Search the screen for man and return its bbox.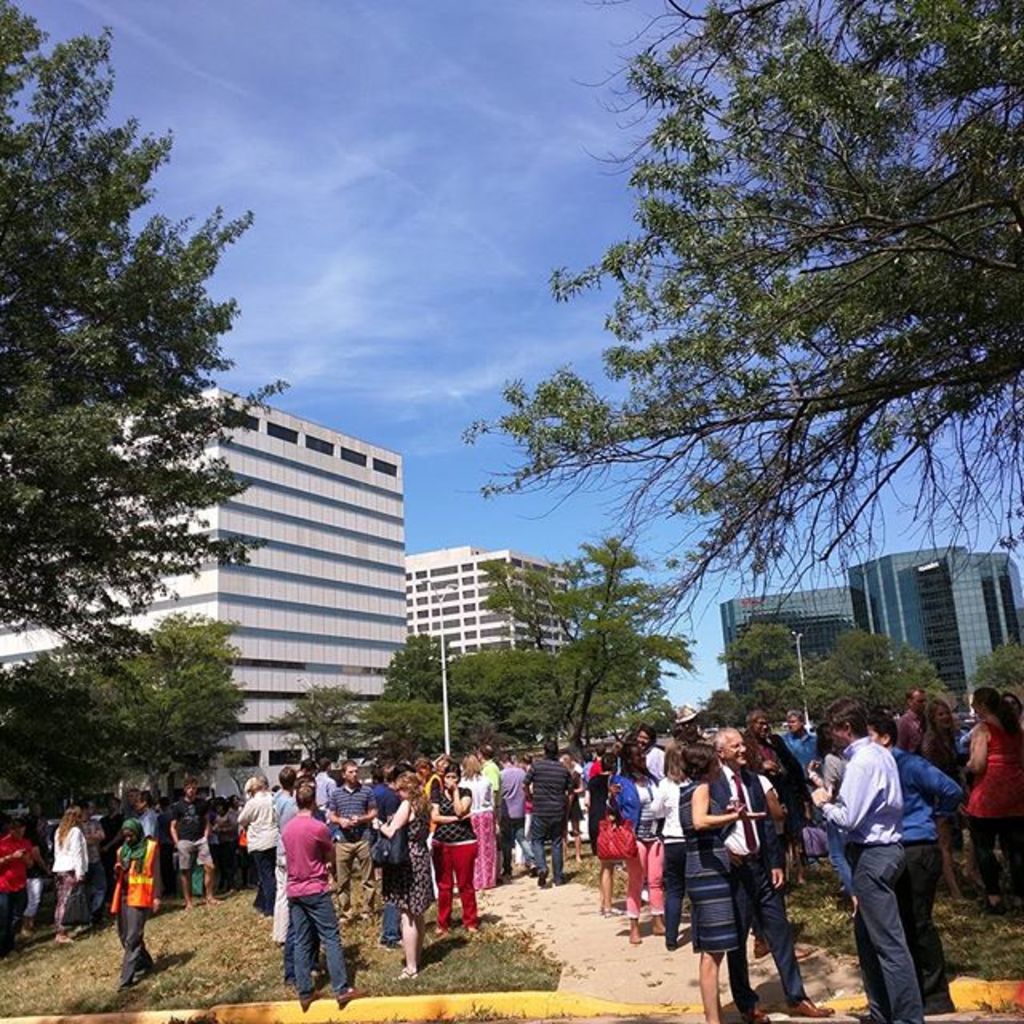
Found: [x1=77, y1=792, x2=112, y2=930].
